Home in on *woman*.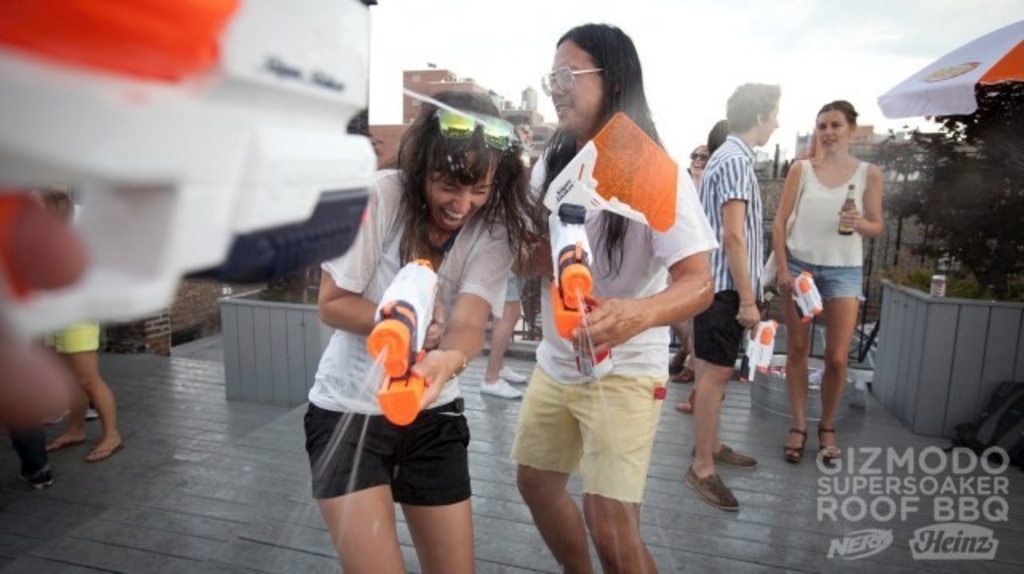
Homed in at 509 26 720 572.
